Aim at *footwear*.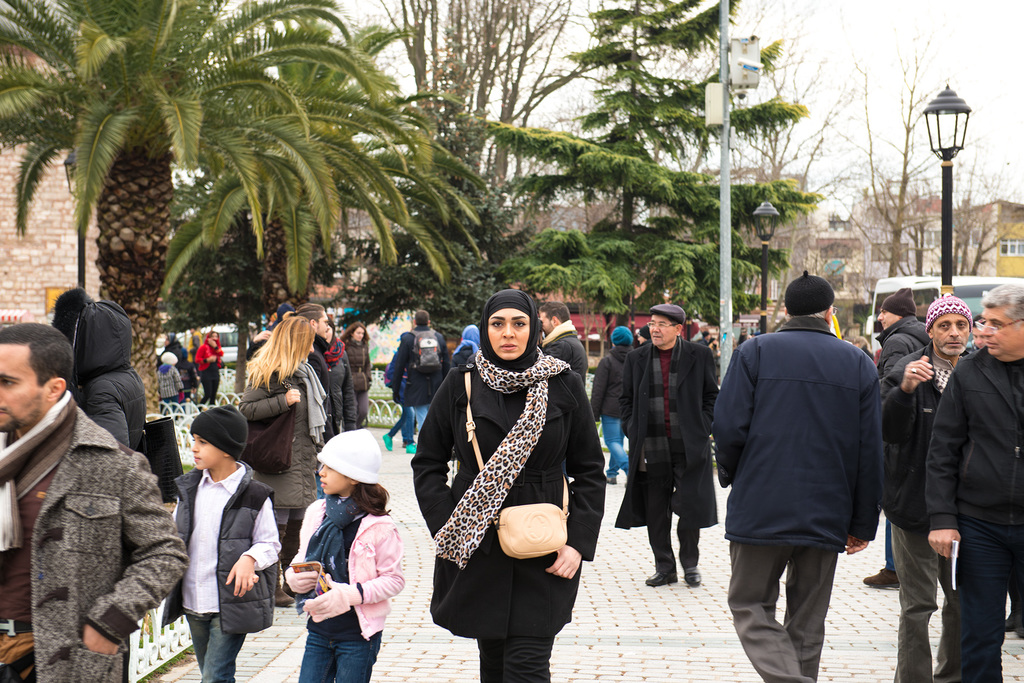
Aimed at (x1=641, y1=570, x2=680, y2=586).
